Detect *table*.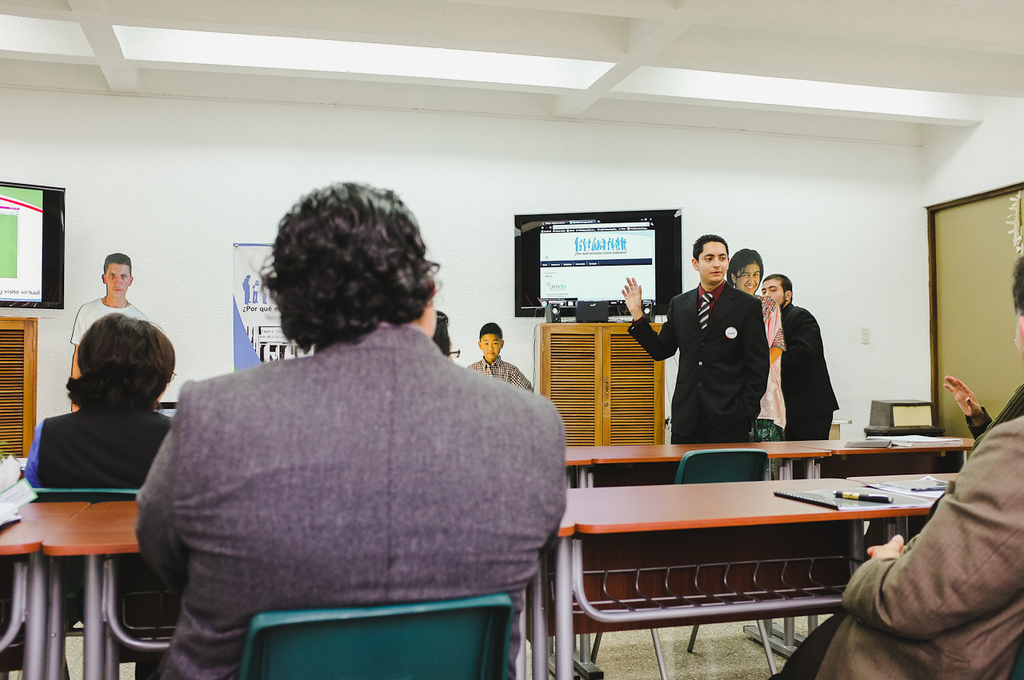
Detected at crop(567, 430, 974, 501).
